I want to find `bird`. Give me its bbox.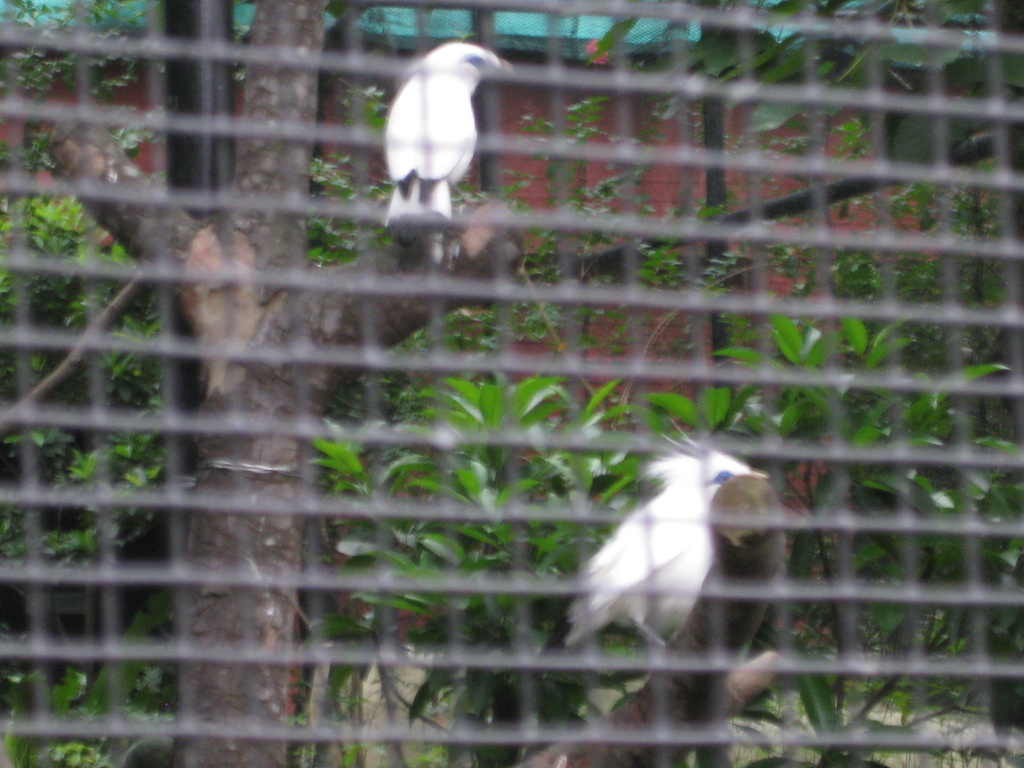
crop(553, 419, 776, 683).
